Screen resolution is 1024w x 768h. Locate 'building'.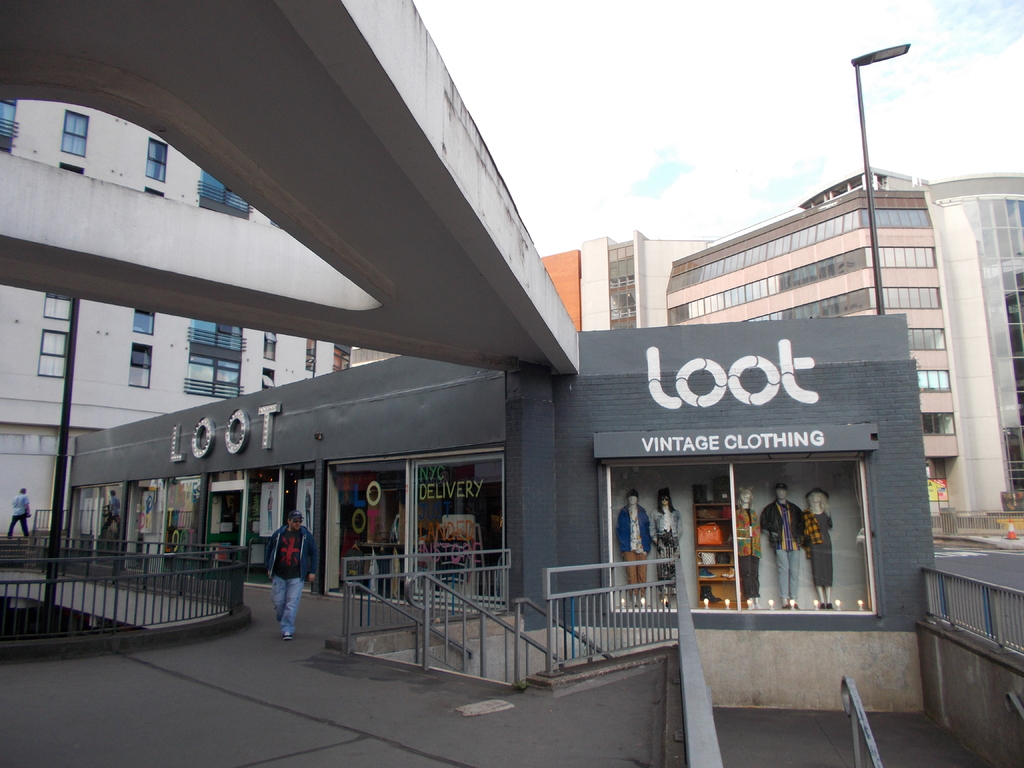
Rect(0, 102, 351, 536).
